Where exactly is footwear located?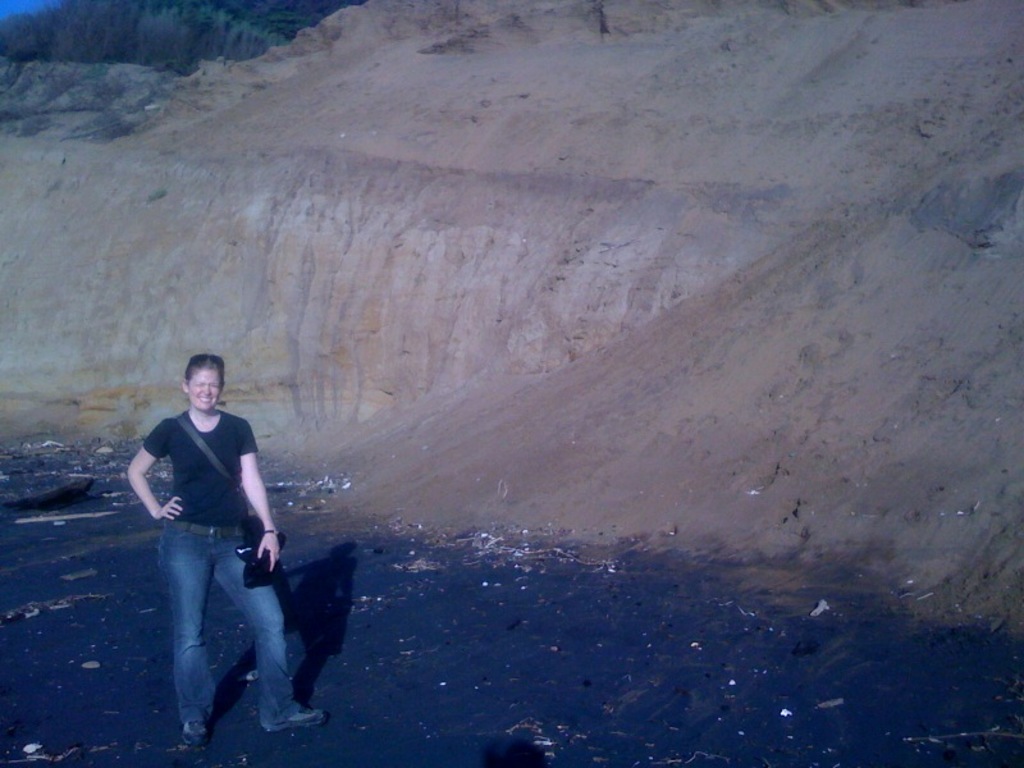
Its bounding box is l=177, t=714, r=207, b=746.
